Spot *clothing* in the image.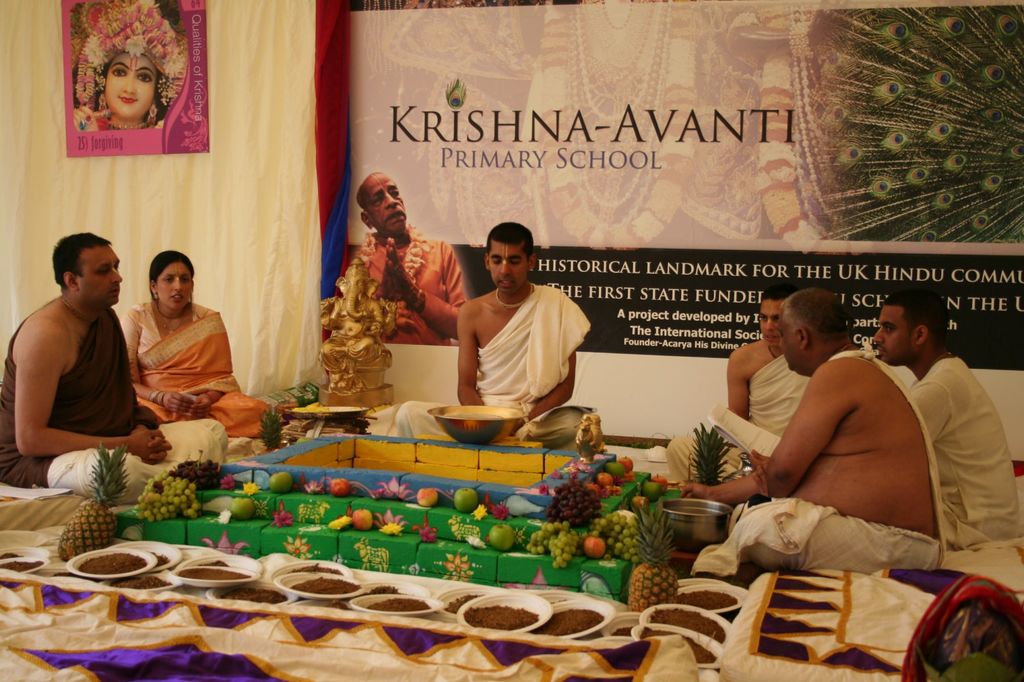
*clothing* found at 661, 358, 806, 486.
